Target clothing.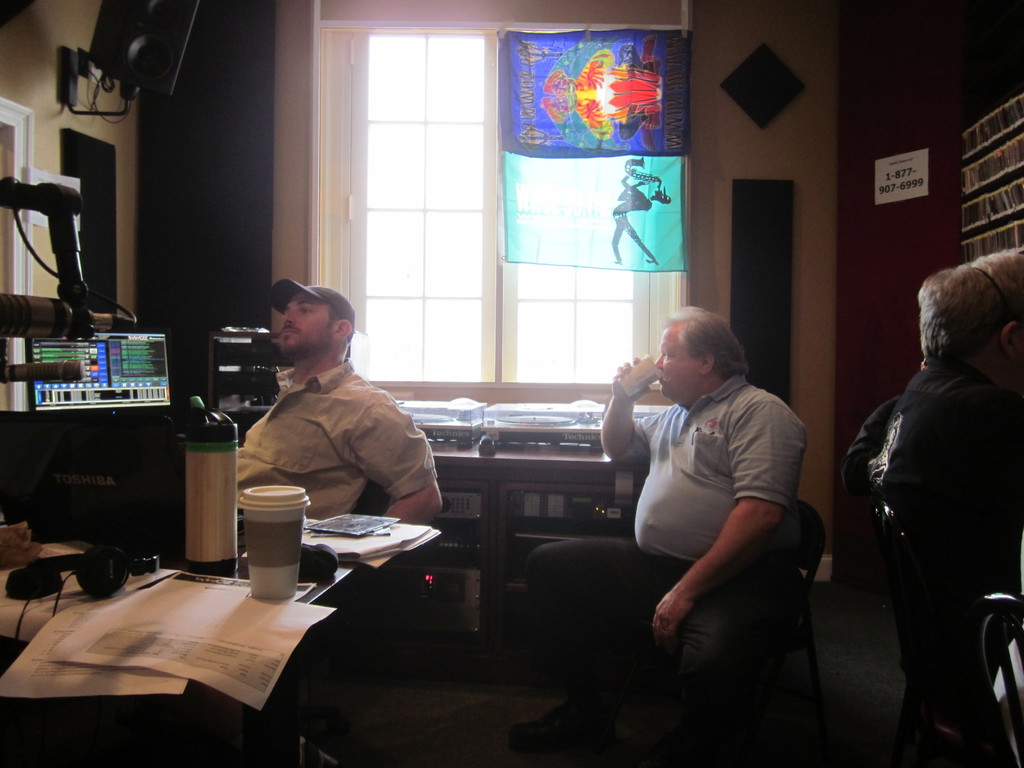
Target region: detection(842, 347, 1012, 696).
